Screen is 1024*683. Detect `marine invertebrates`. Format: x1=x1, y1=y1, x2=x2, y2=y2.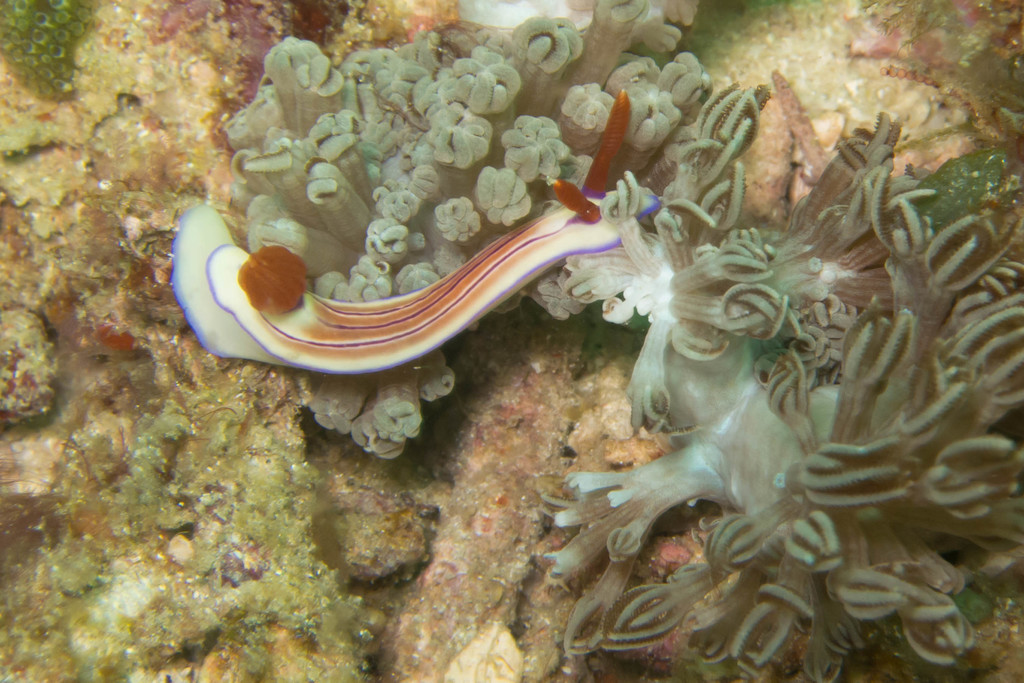
x1=190, y1=22, x2=762, y2=457.
